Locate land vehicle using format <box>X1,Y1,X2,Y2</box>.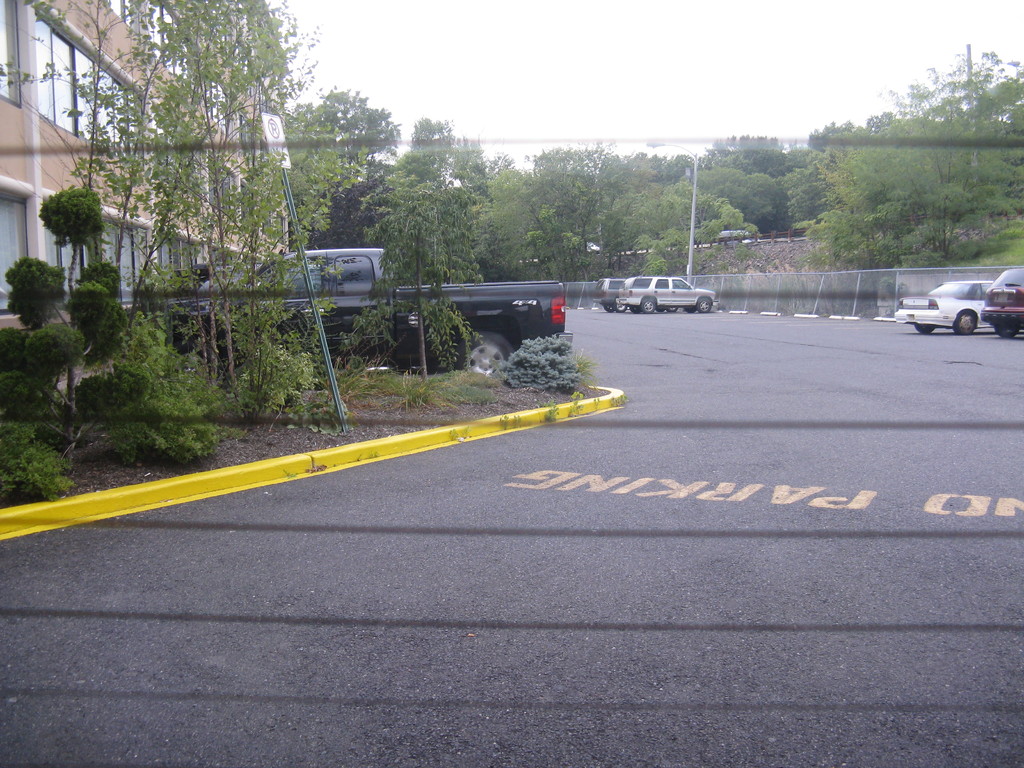
<box>139,234,606,376</box>.
